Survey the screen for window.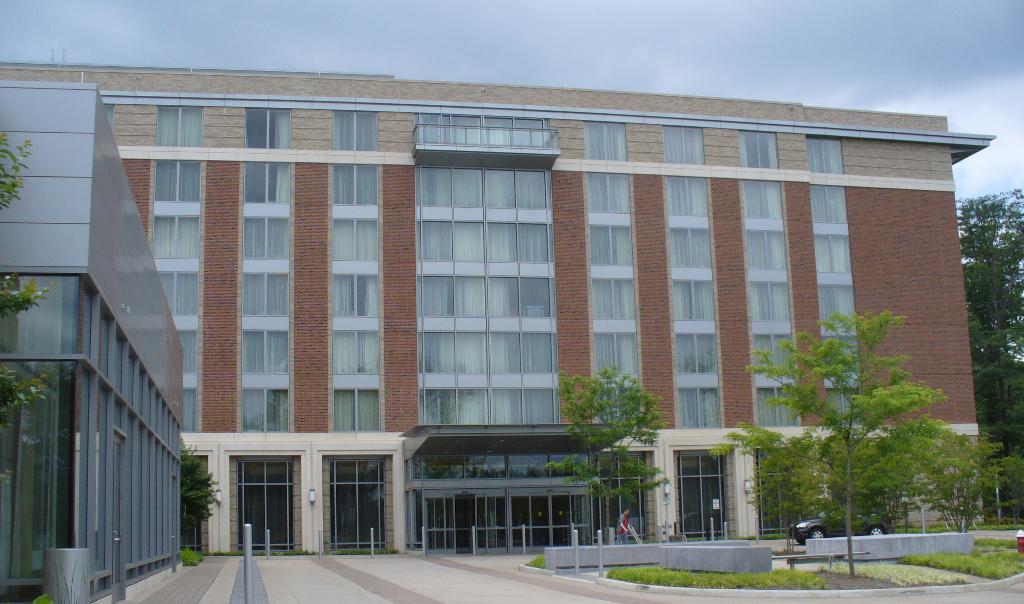
Survey found: detection(813, 234, 850, 274).
